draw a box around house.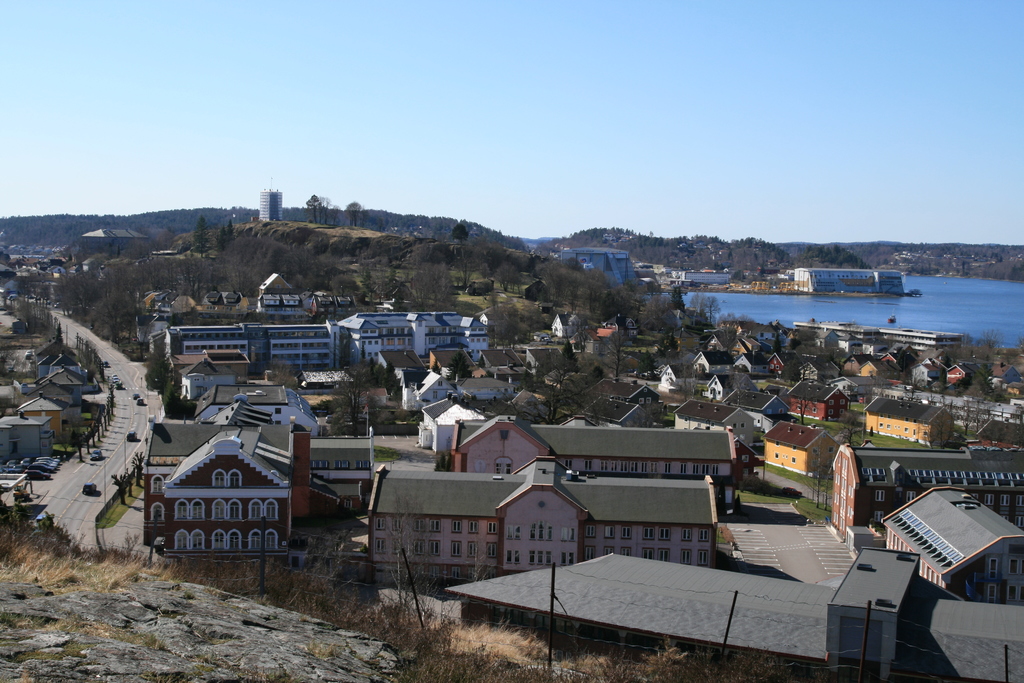
{"left": 860, "top": 352, "right": 892, "bottom": 381}.
